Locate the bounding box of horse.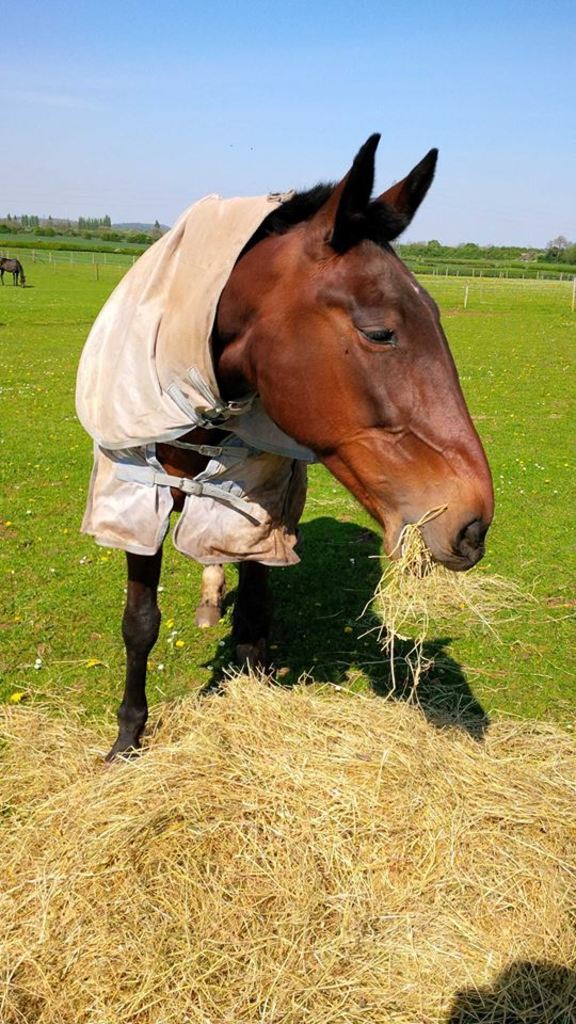
Bounding box: 70,125,498,766.
